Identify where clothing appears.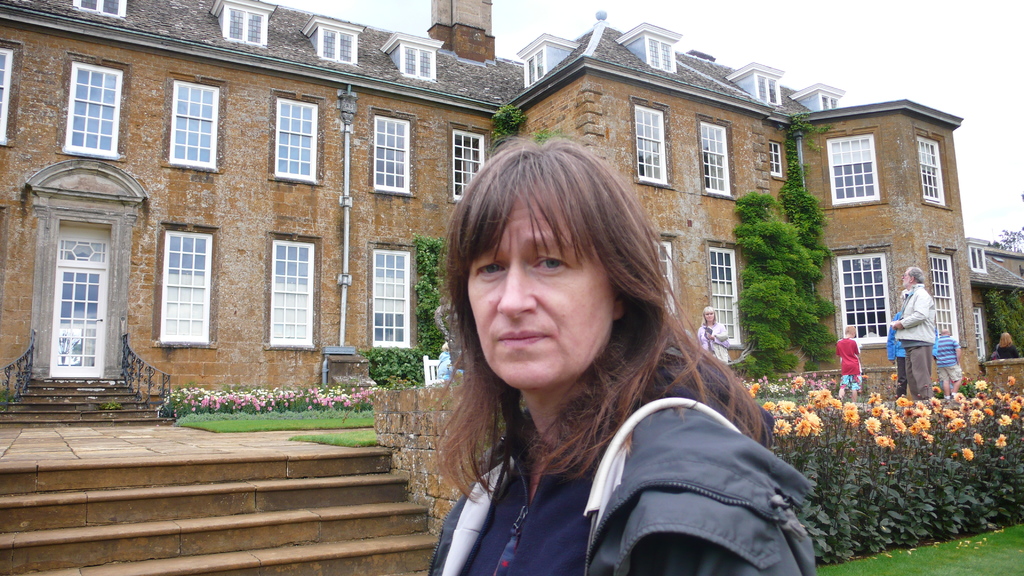
Appears at x1=836 y1=337 x2=860 y2=378.
